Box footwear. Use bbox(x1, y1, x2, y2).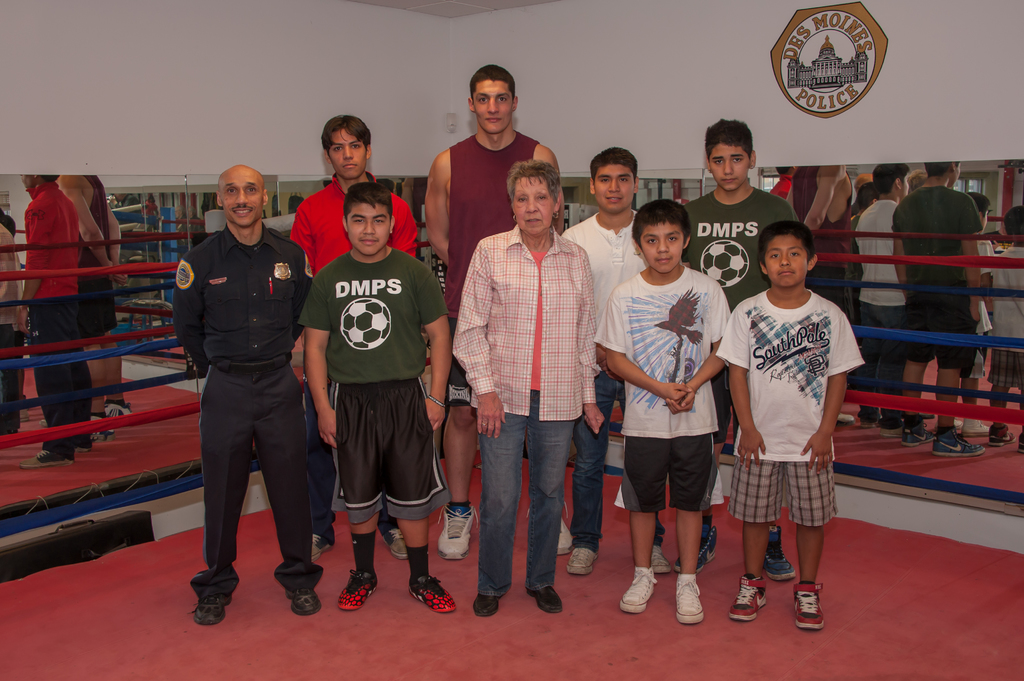
bbox(678, 569, 707, 625).
